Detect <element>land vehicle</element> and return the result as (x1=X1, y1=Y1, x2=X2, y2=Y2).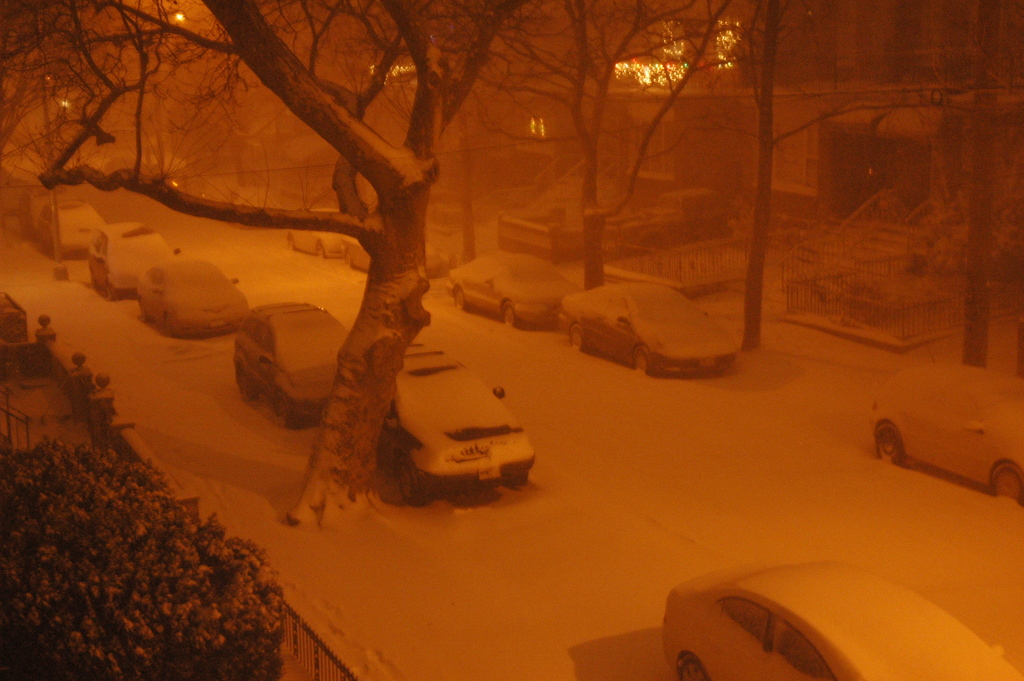
(x1=380, y1=340, x2=540, y2=509).
